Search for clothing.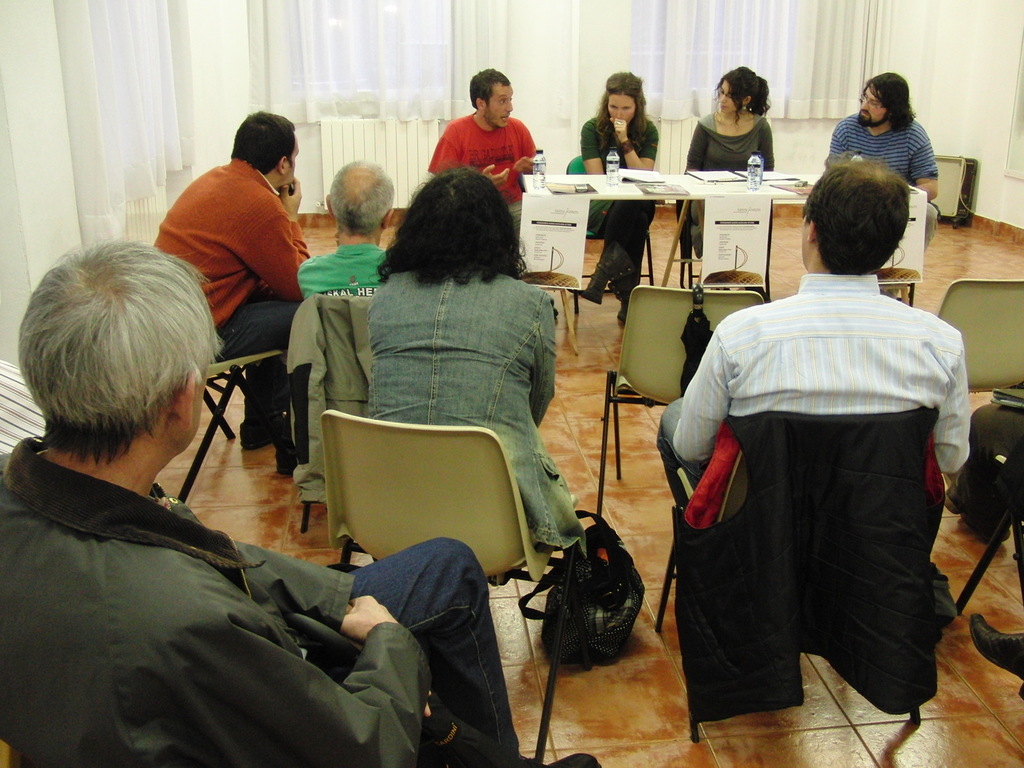
Found at <bbox>657, 273, 971, 474</bbox>.
